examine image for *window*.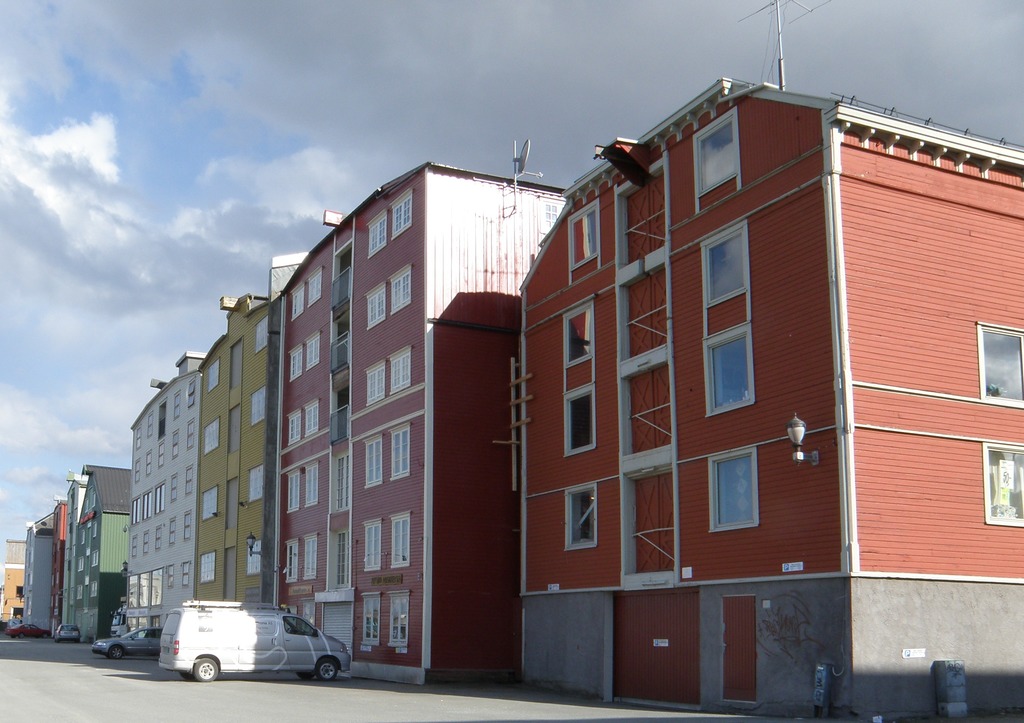
Examination result: 203/486/220/525.
